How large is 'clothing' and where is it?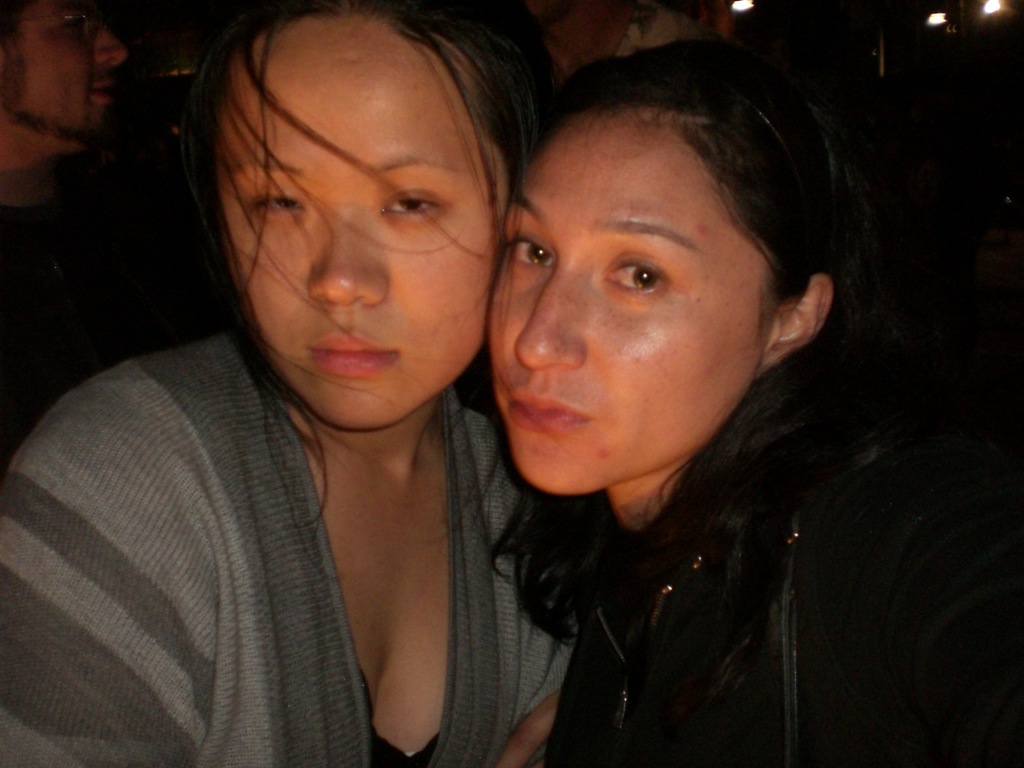
Bounding box: left=14, top=298, right=558, bottom=760.
